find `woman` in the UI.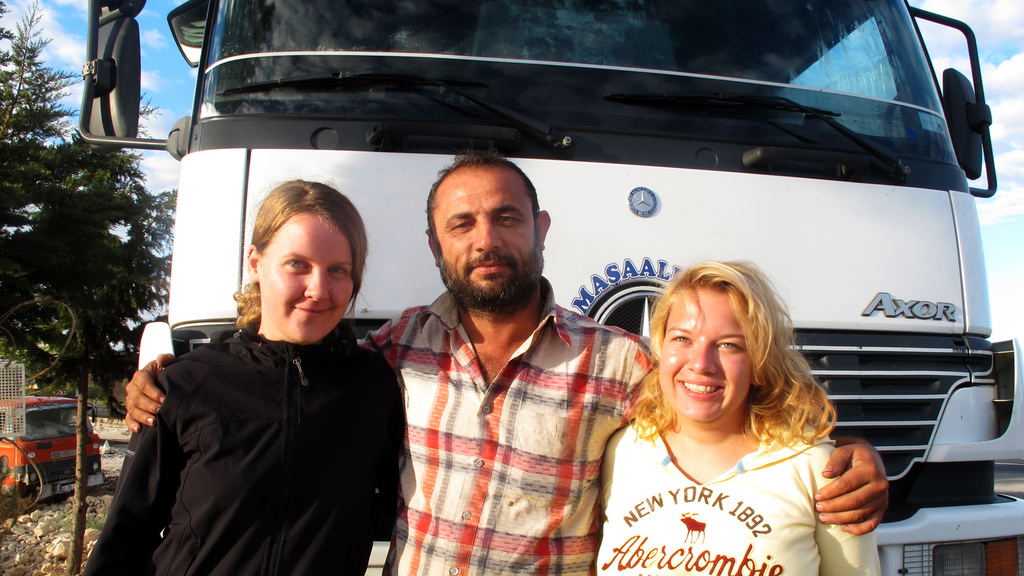
UI element at detection(593, 249, 880, 564).
